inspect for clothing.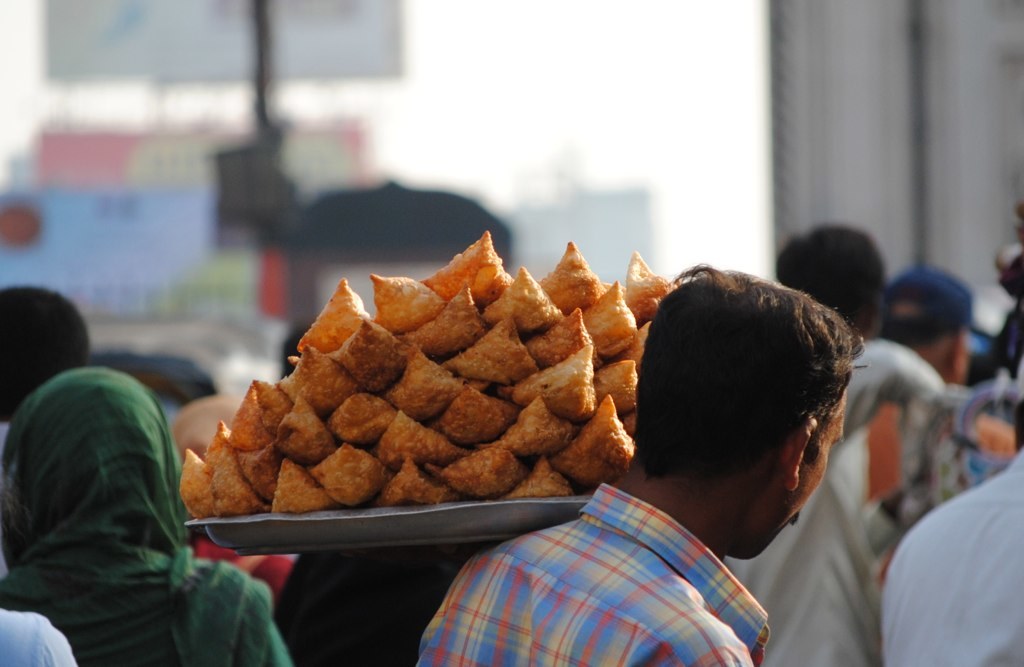
Inspection: left=0, top=364, right=288, bottom=666.
